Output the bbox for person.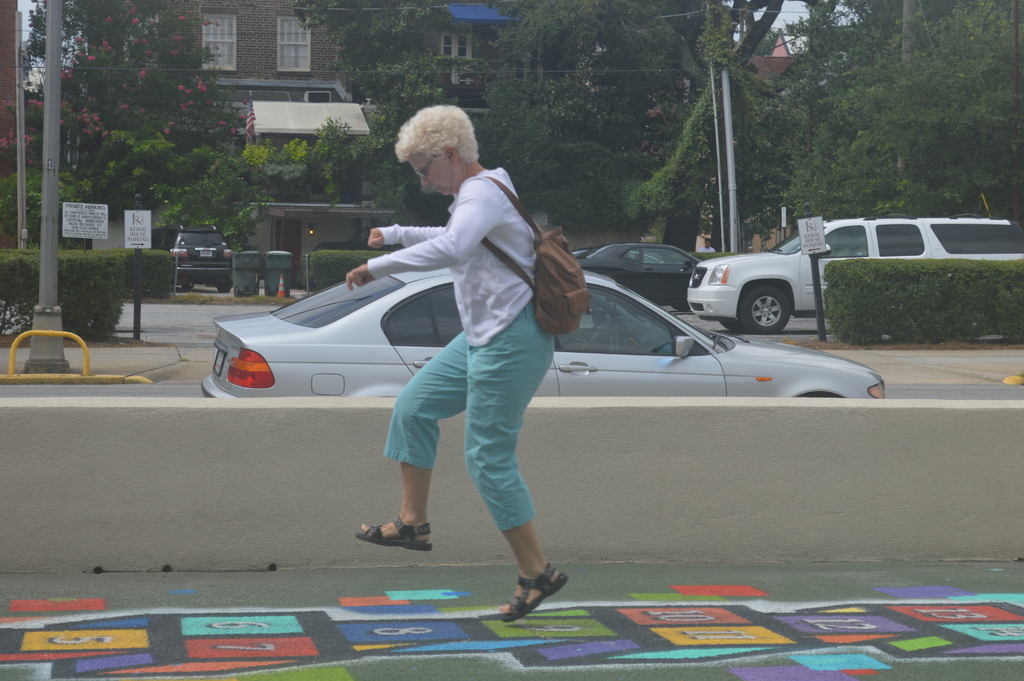
rect(355, 98, 575, 600).
